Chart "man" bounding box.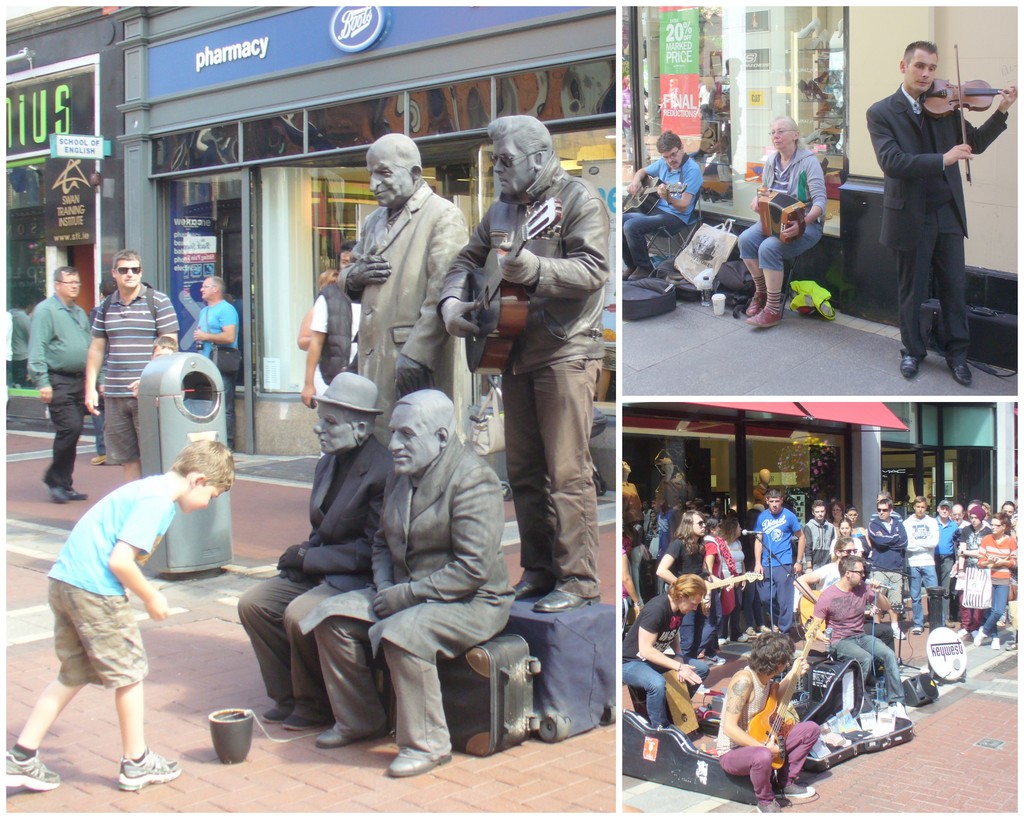
Charted: select_region(299, 387, 517, 775).
